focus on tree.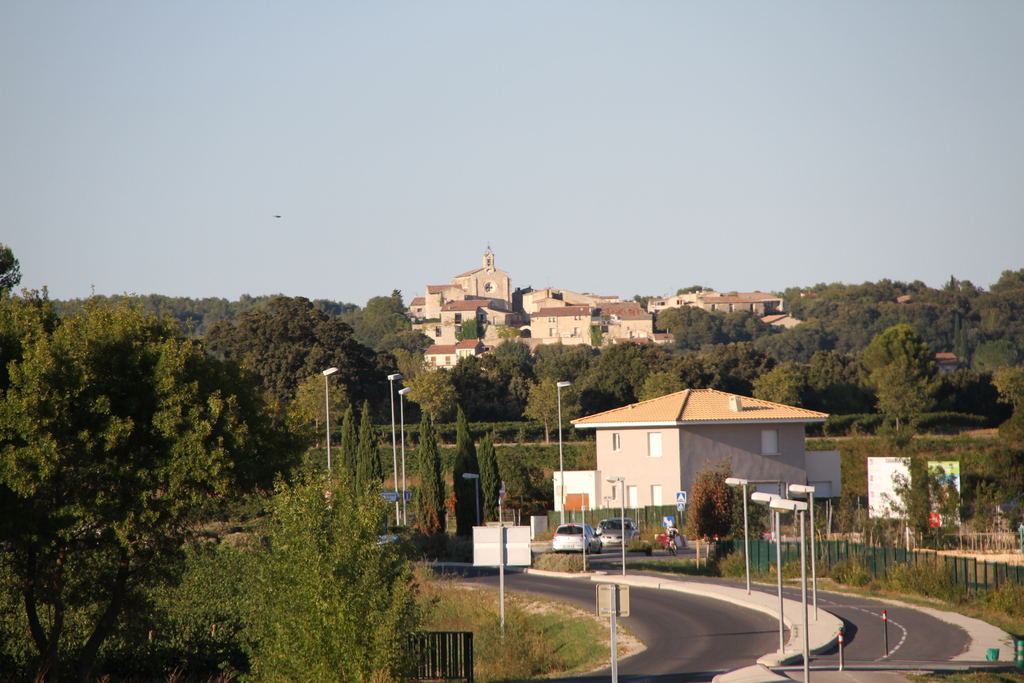
Focused at (476, 431, 505, 517).
